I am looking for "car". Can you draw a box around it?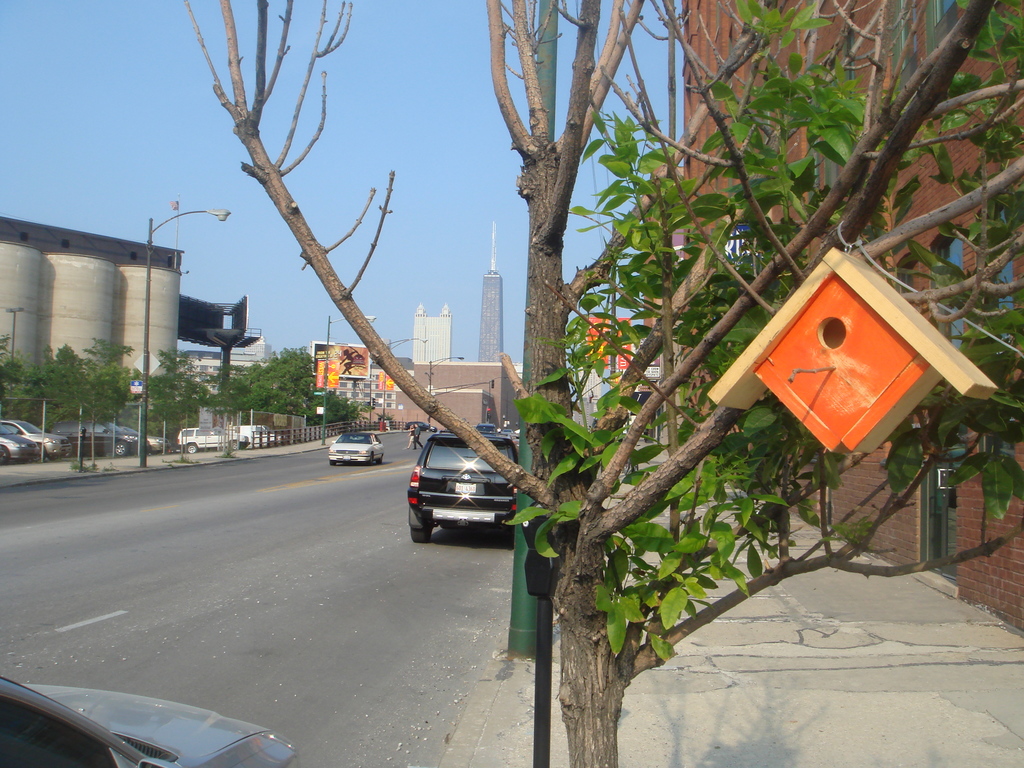
Sure, the bounding box is [x1=330, y1=431, x2=383, y2=465].
